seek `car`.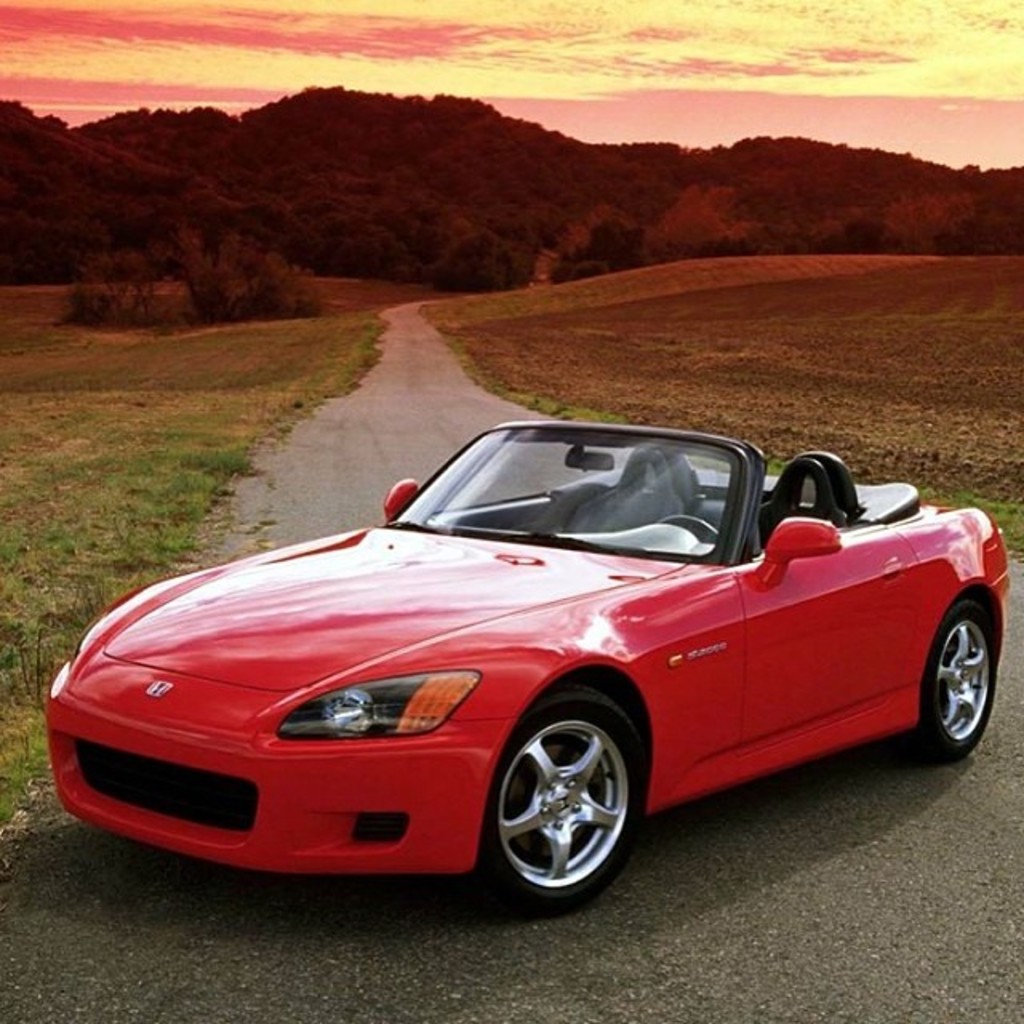
rect(51, 432, 1010, 910).
